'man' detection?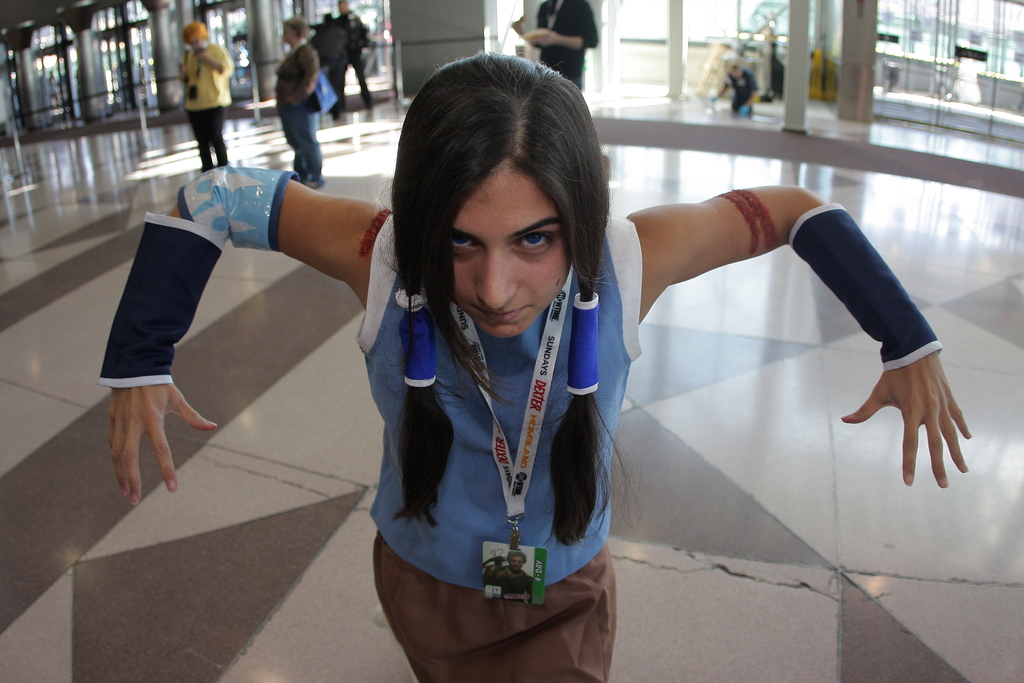
706,63,762,115
